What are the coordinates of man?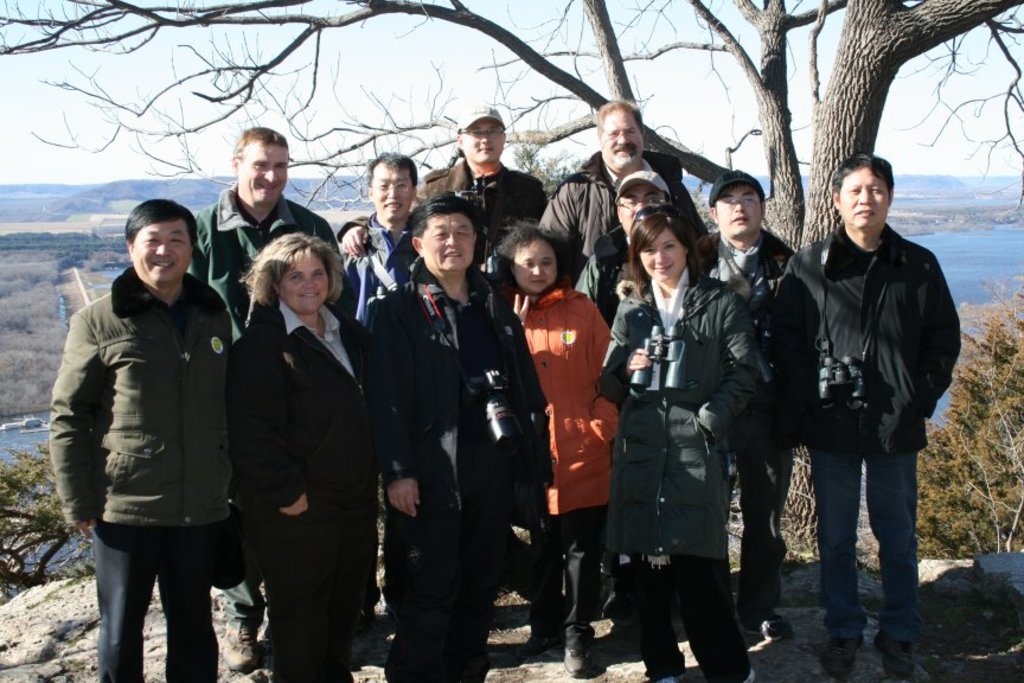
l=774, t=152, r=966, b=682.
